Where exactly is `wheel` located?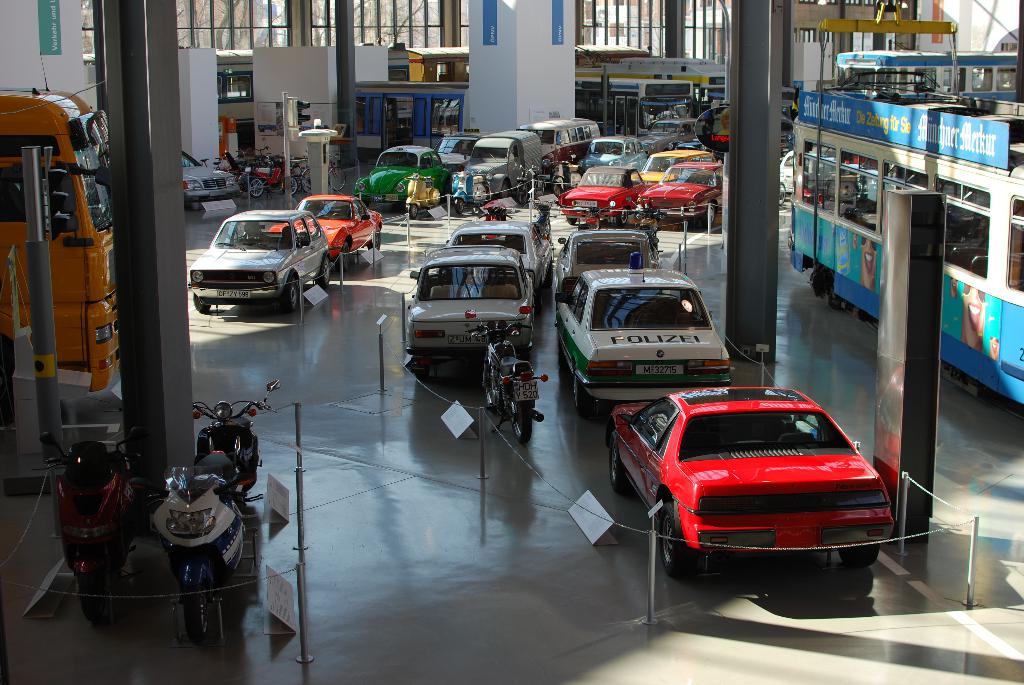
Its bounding box is [x1=511, y1=395, x2=531, y2=439].
